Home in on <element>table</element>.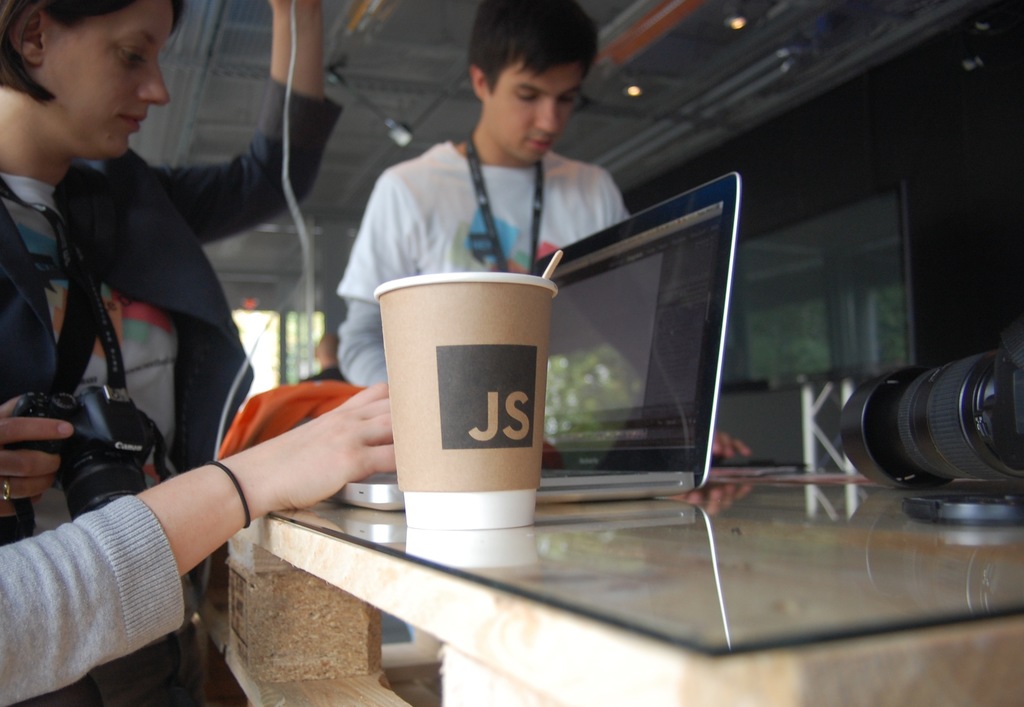
Homed in at l=192, t=437, r=1023, b=706.
